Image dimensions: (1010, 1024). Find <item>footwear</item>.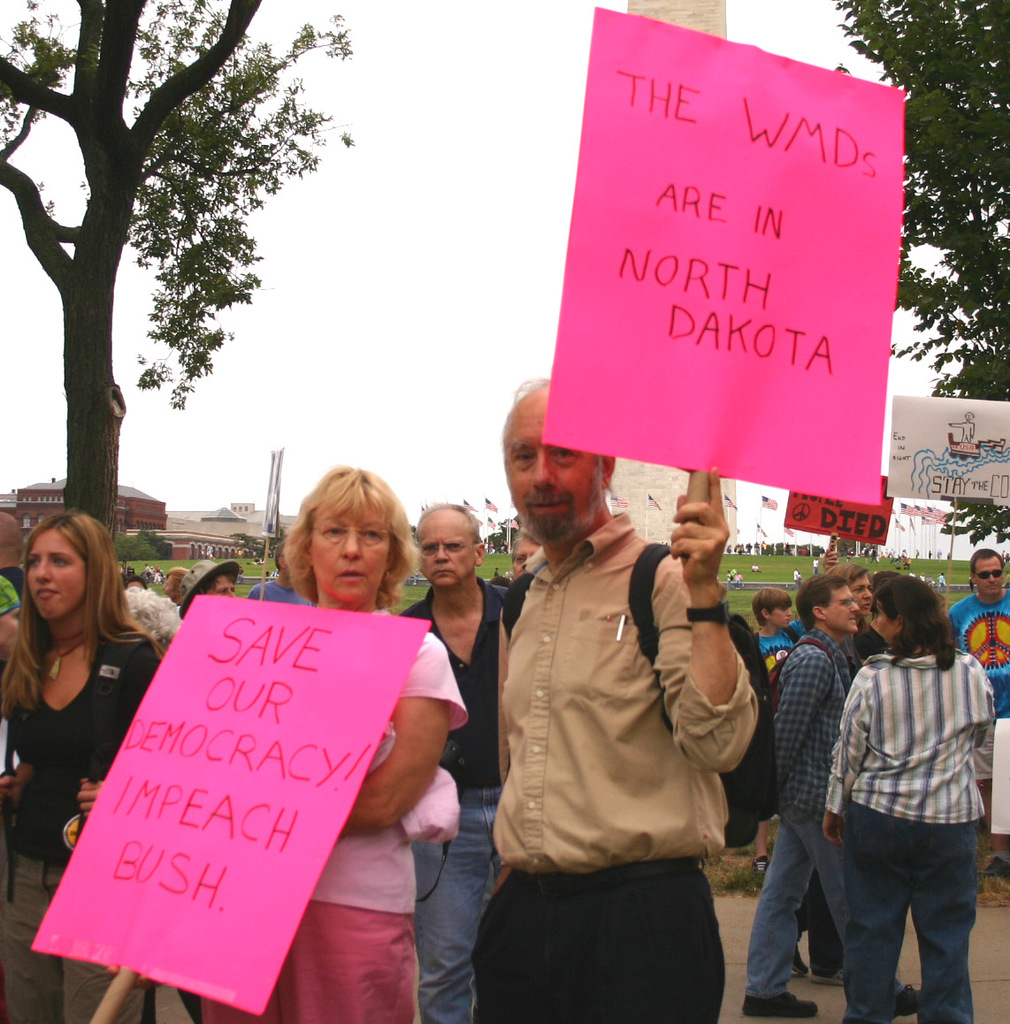
Rect(808, 962, 849, 990).
